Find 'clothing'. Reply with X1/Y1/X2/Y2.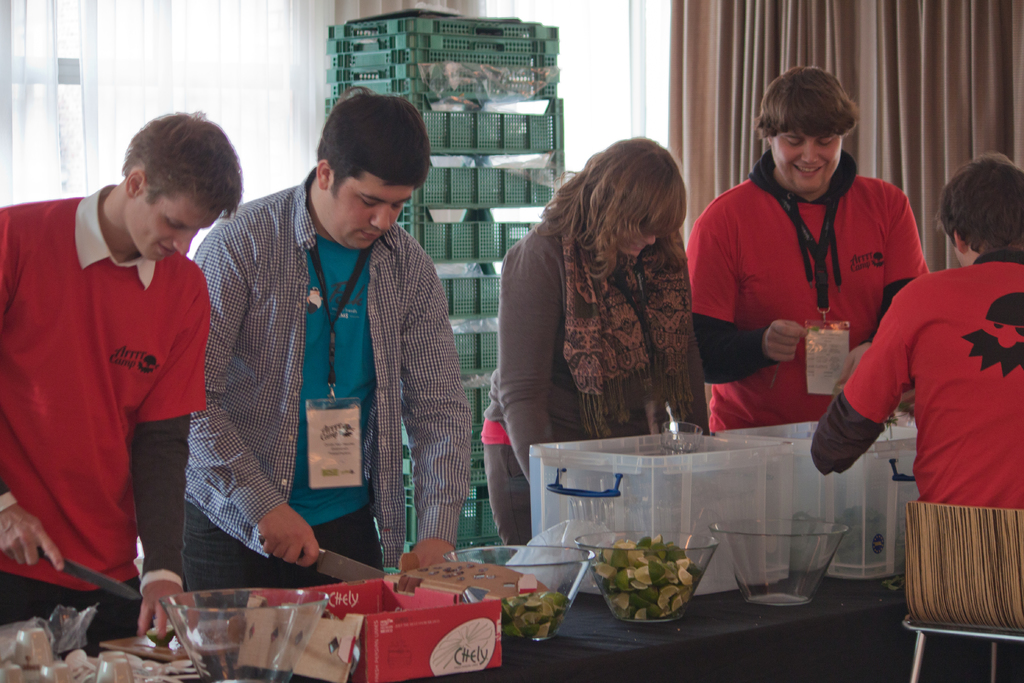
0/181/212/659.
